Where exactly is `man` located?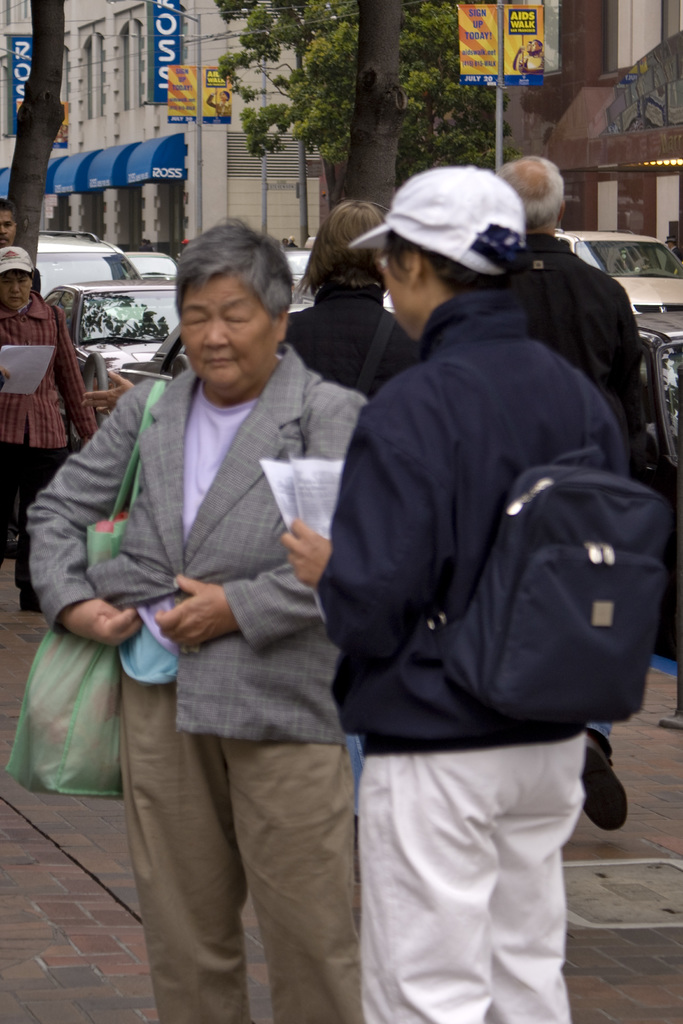
Its bounding box is locate(0, 200, 22, 247).
